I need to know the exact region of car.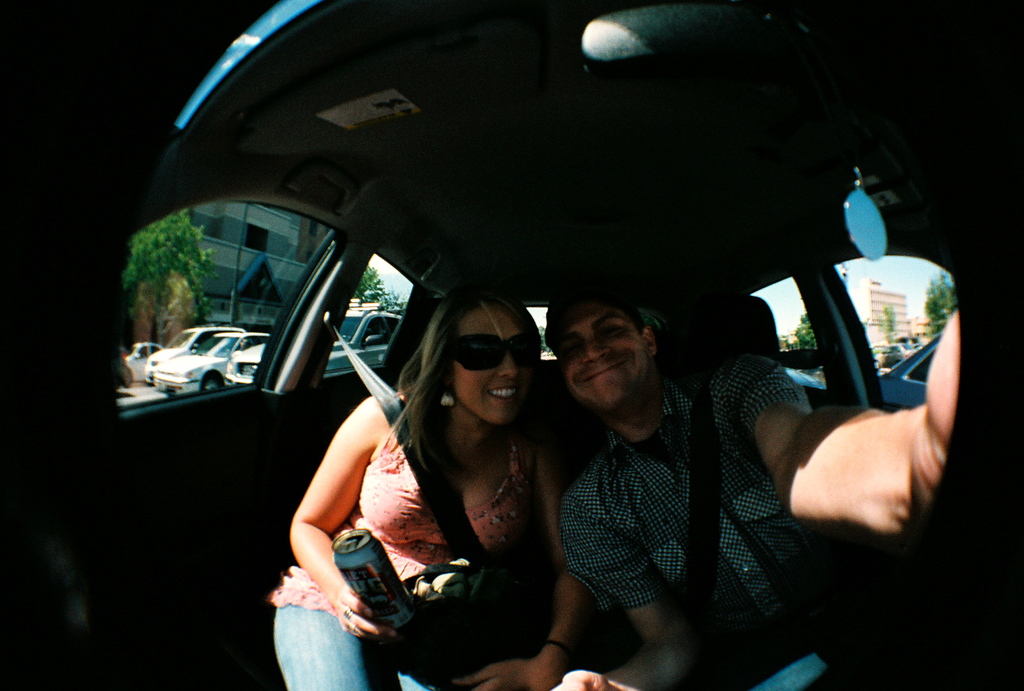
Region: 217/301/422/379.
